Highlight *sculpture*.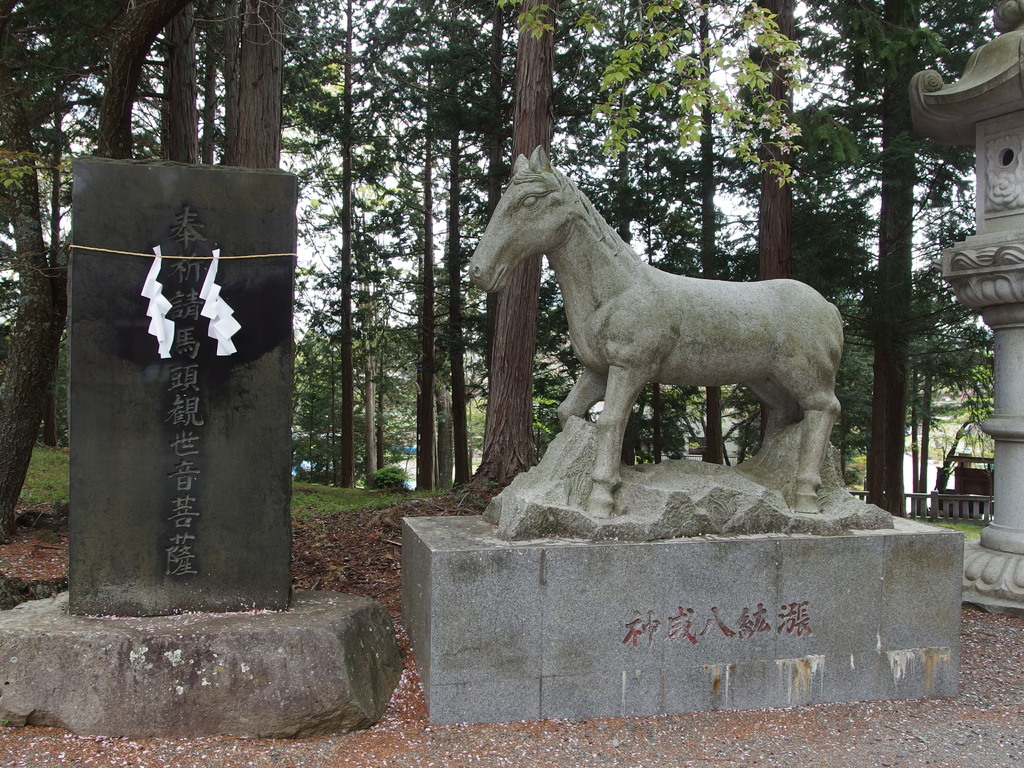
Highlighted region: bbox=[467, 145, 897, 543].
